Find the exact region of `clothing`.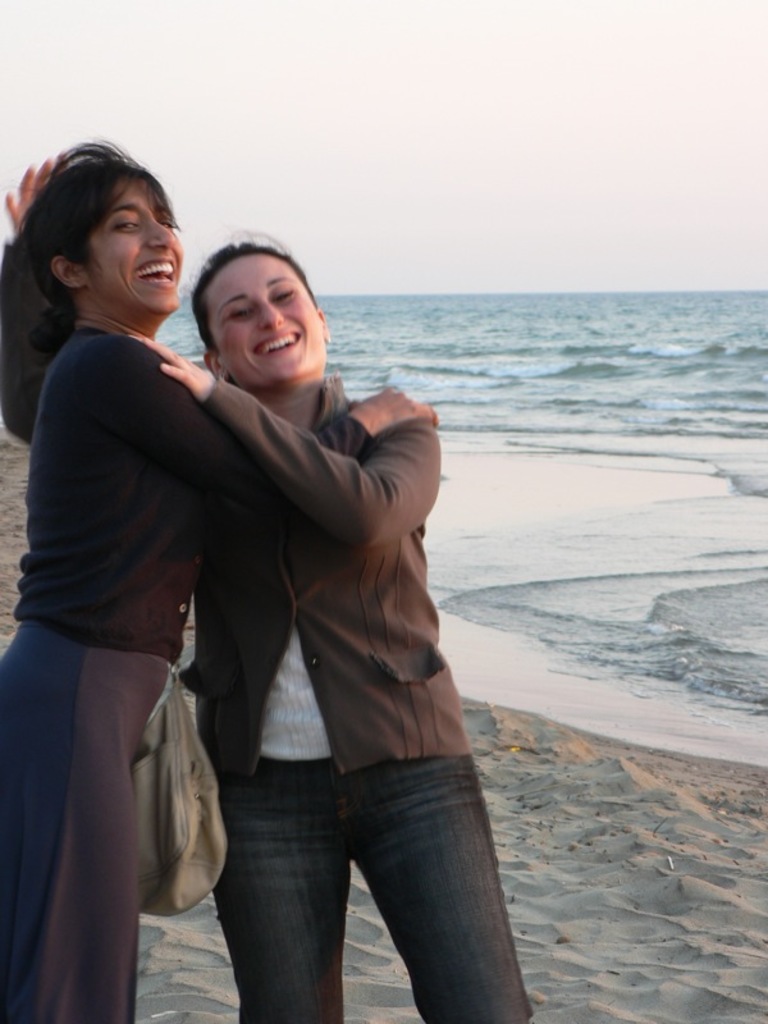
Exact region: [0,317,376,1023].
